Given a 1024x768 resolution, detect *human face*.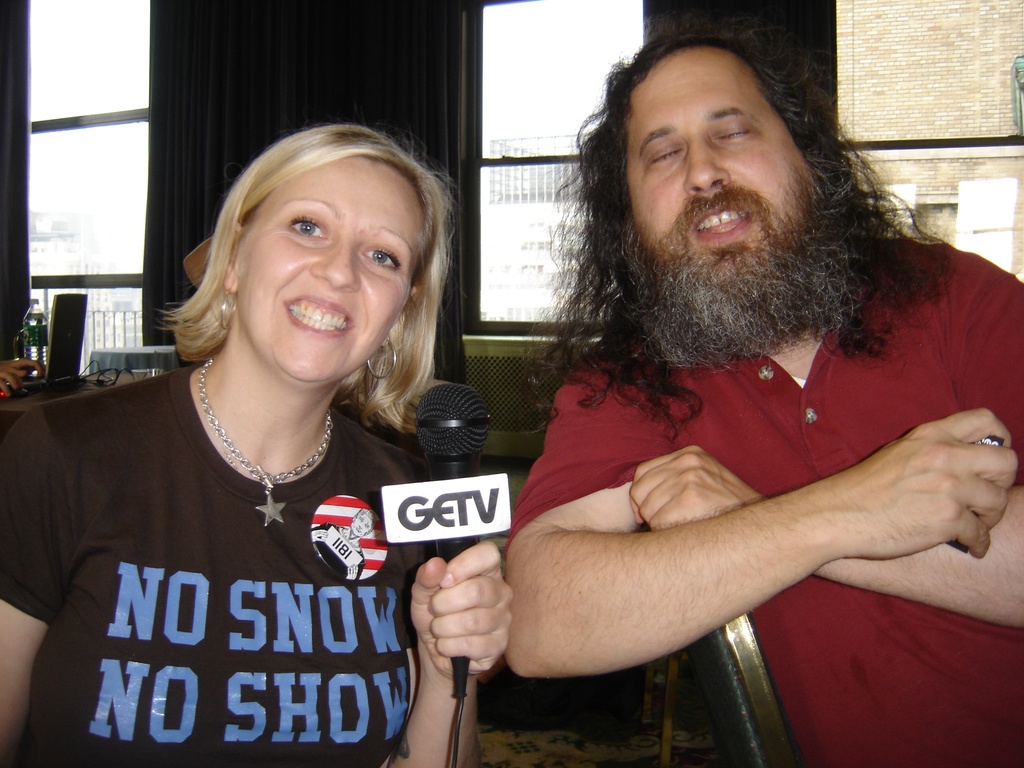
<bbox>626, 45, 817, 328</bbox>.
